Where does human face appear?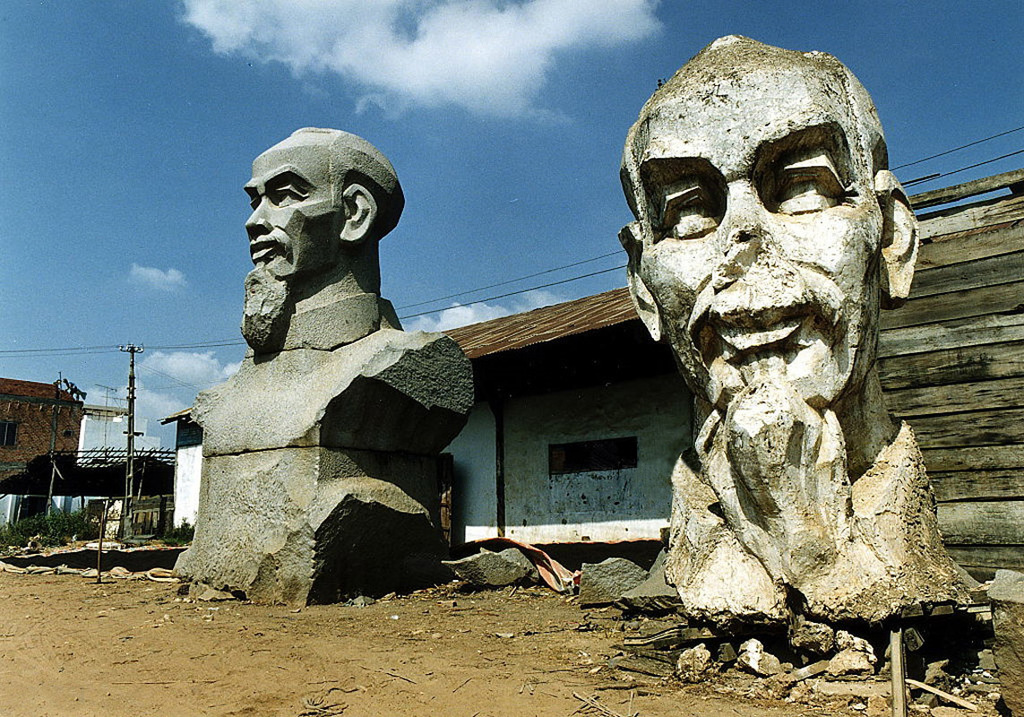
Appears at <region>245, 153, 333, 331</region>.
